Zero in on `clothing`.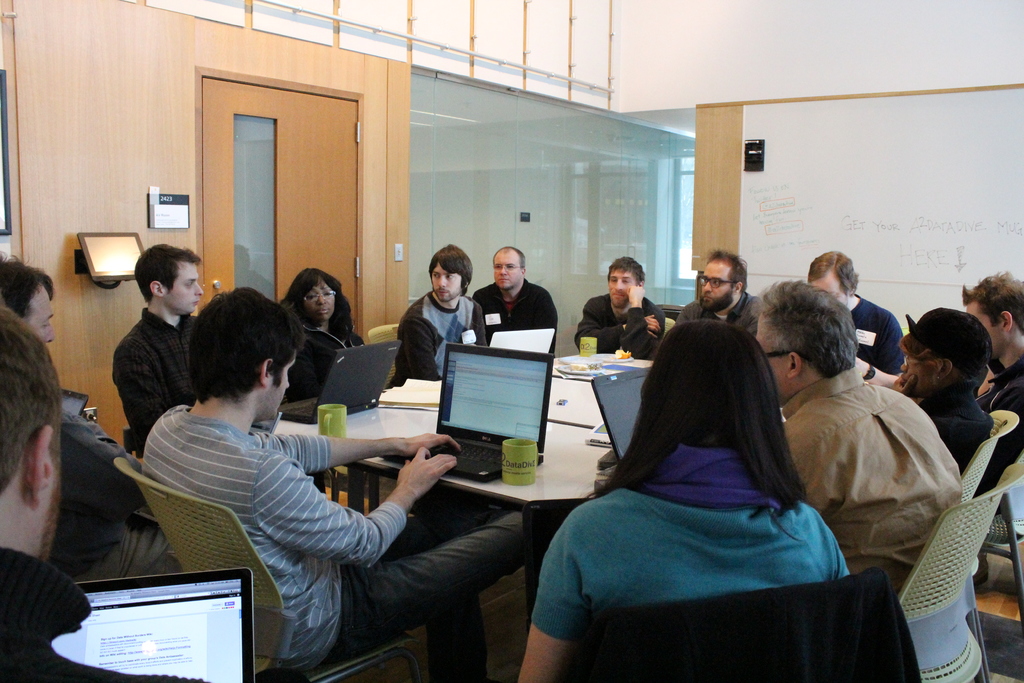
Zeroed in: bbox(123, 358, 473, 656).
